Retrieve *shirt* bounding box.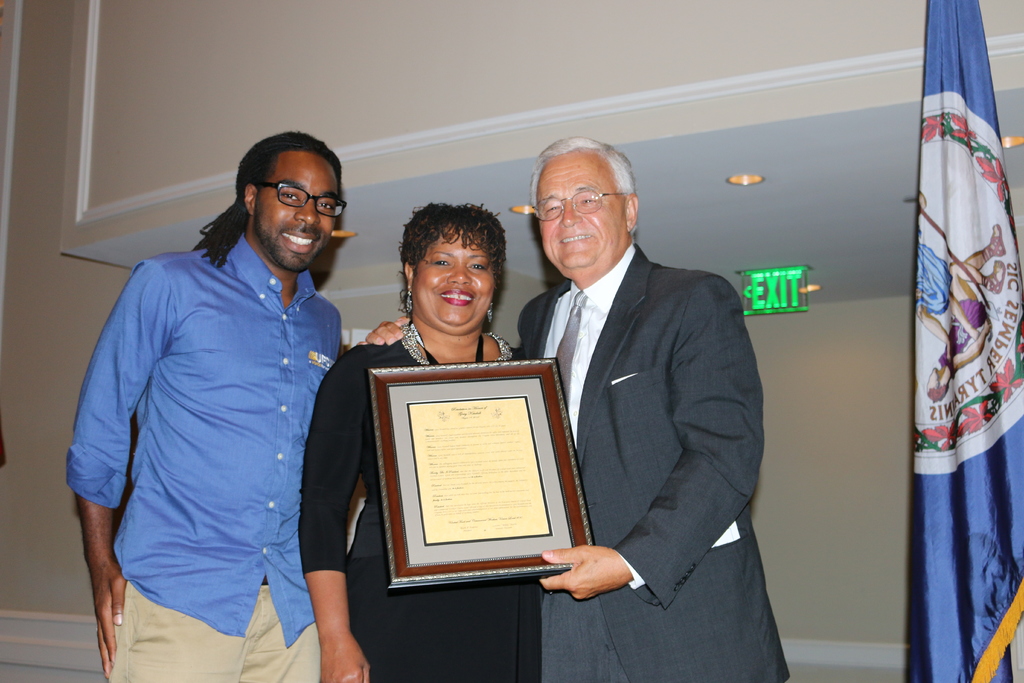
Bounding box: left=528, top=237, right=781, bottom=682.
